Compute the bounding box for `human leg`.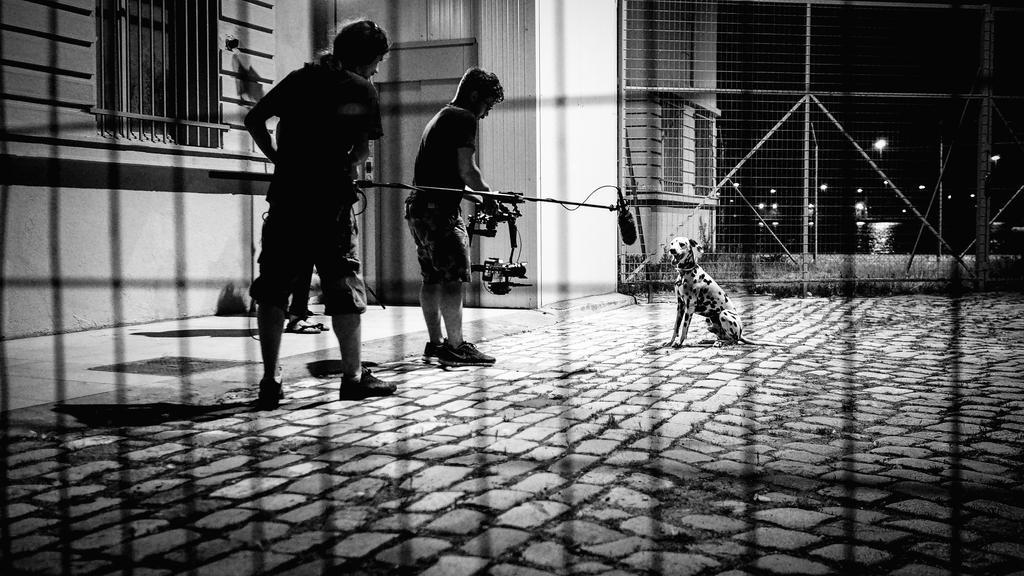
BBox(402, 194, 445, 362).
